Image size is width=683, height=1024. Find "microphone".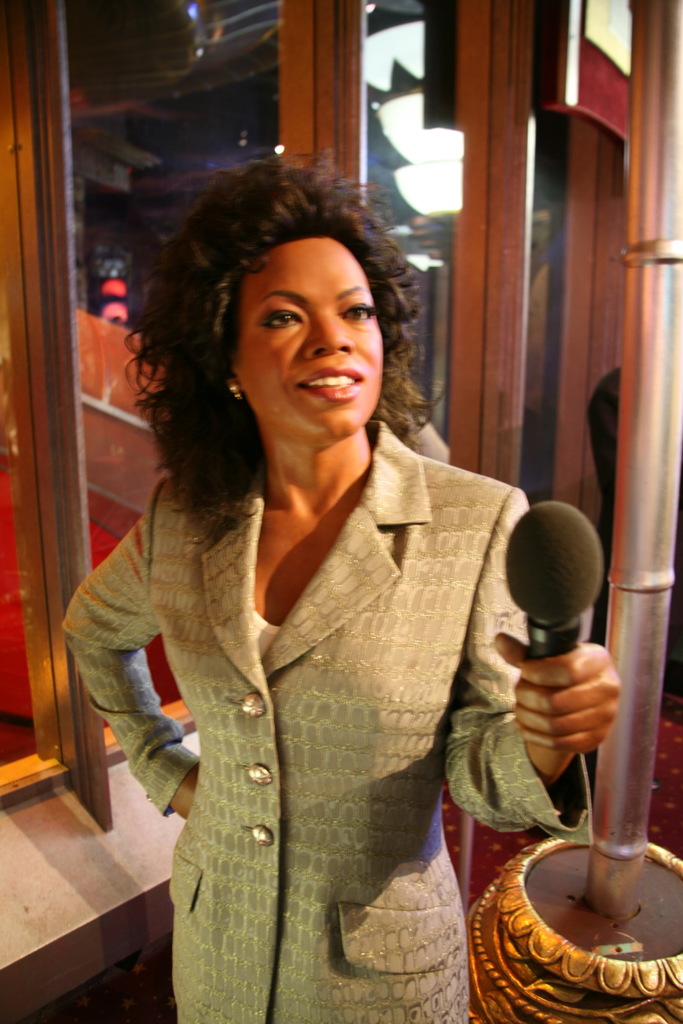
left=495, top=492, right=621, bottom=744.
